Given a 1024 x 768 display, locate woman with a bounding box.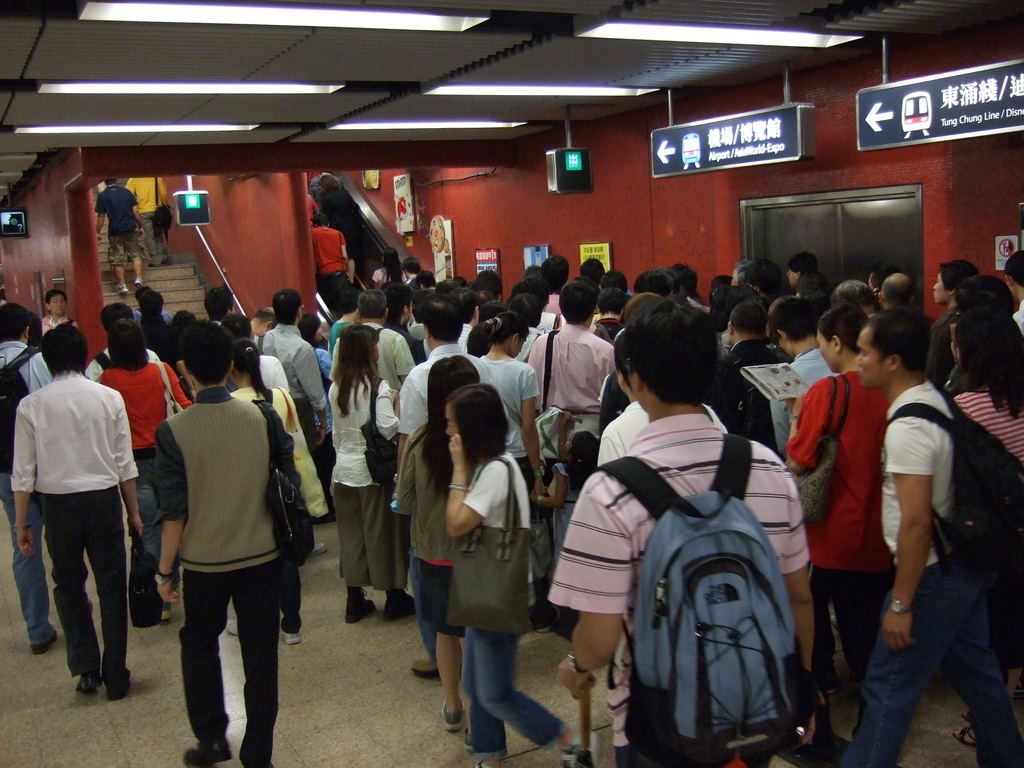
Located: (467,308,566,634).
